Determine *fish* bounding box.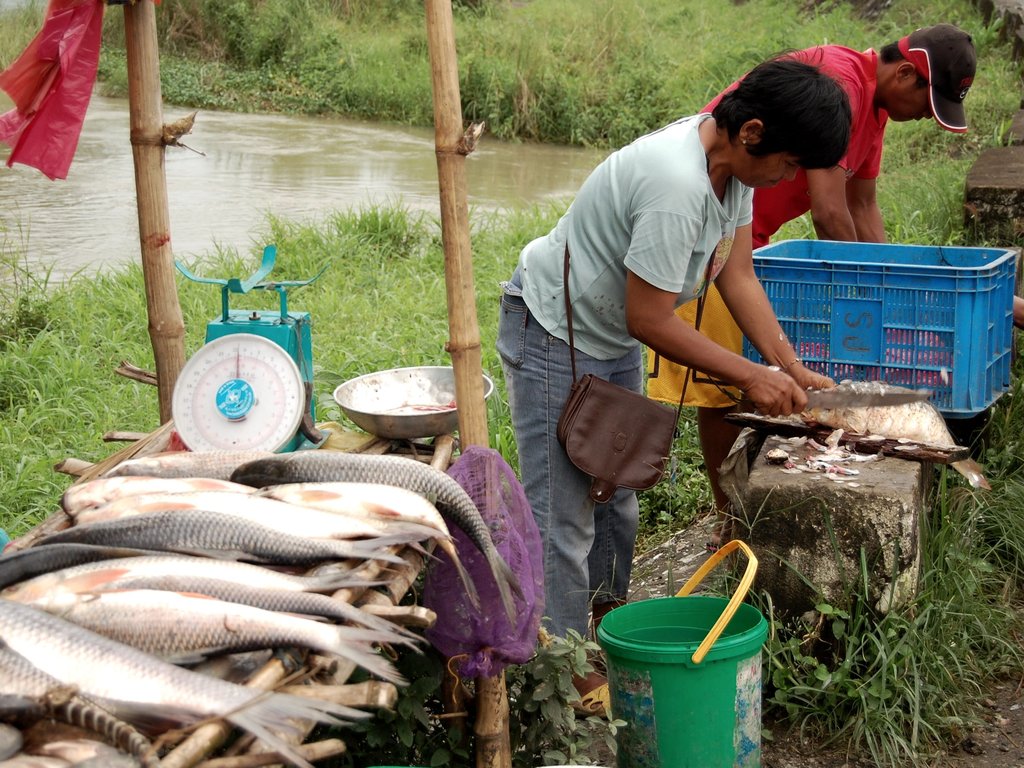
Determined: l=0, t=637, r=198, b=745.
